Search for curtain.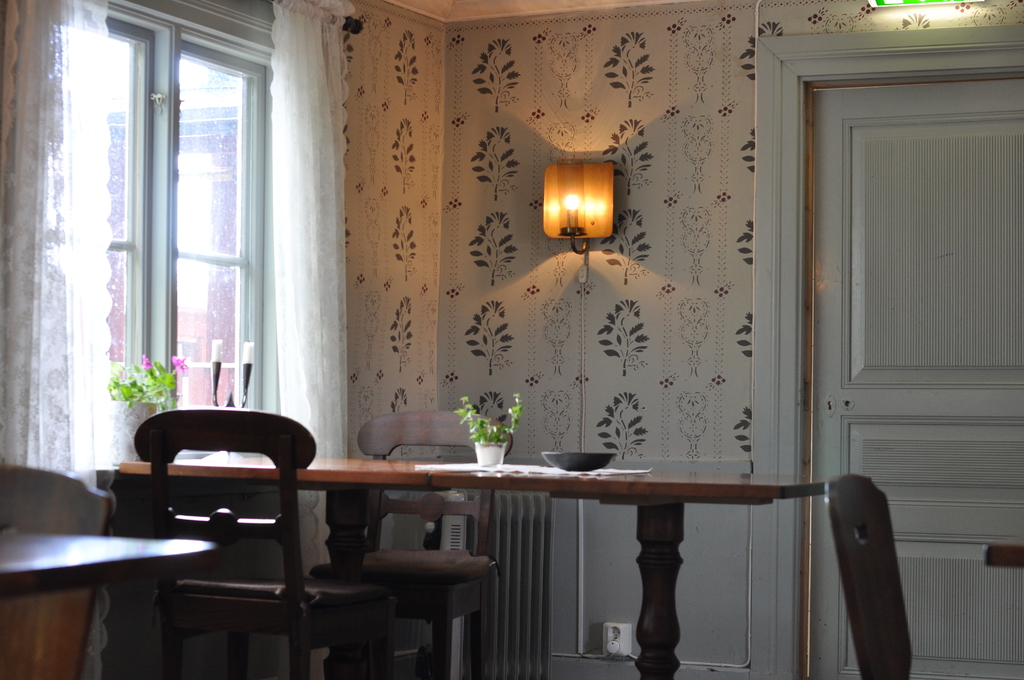
Found at bbox=(270, 0, 354, 582).
